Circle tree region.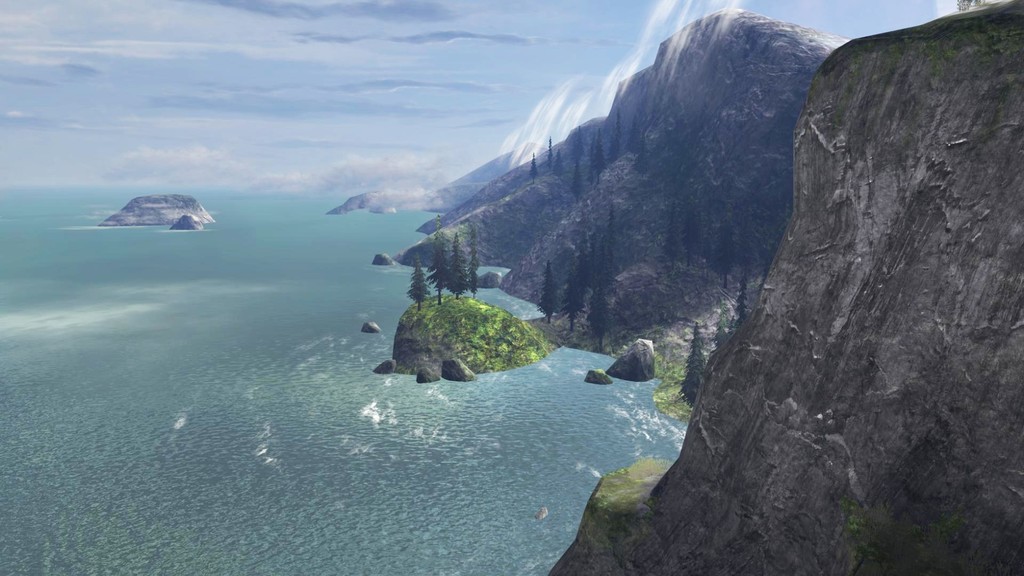
Region: region(634, 130, 646, 176).
